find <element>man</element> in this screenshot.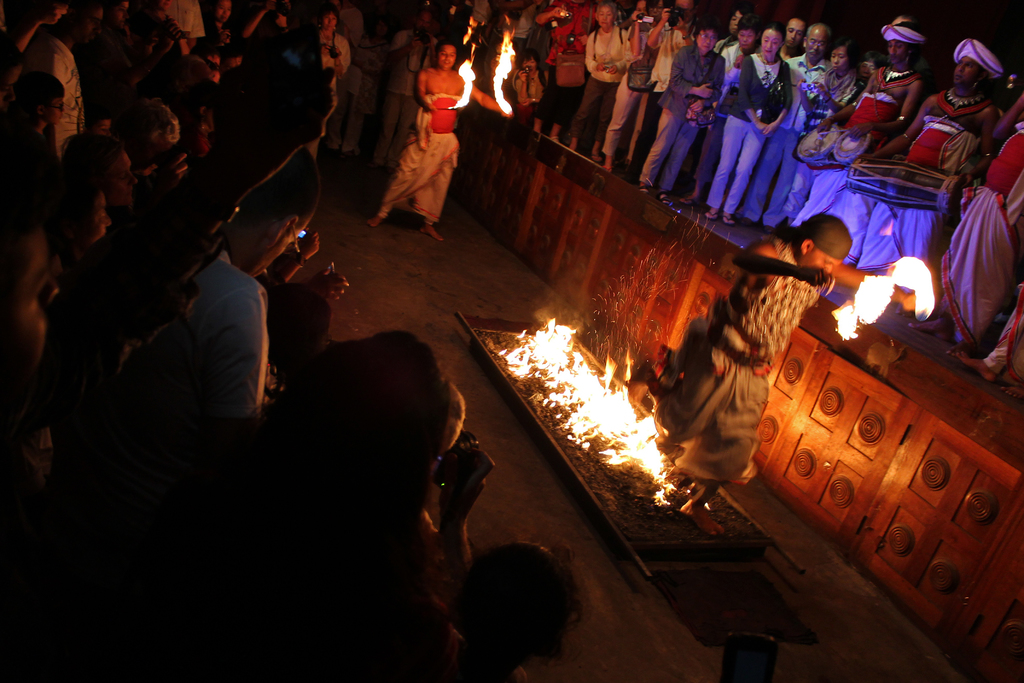
The bounding box for <element>man</element> is bbox(858, 33, 999, 270).
